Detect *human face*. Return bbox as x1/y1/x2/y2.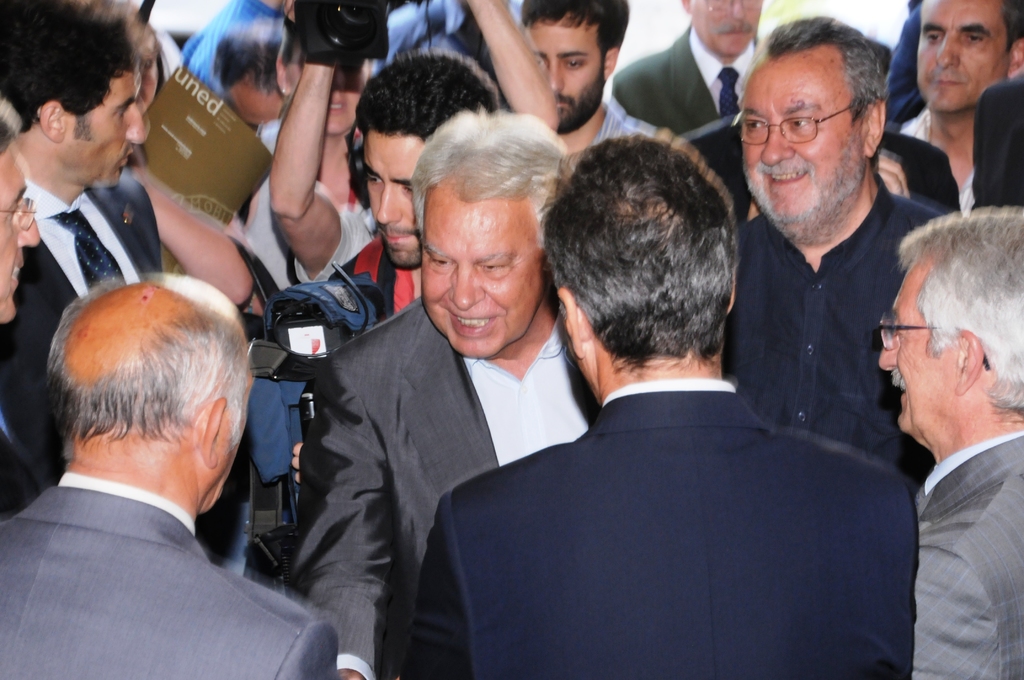
522/23/605/125.
